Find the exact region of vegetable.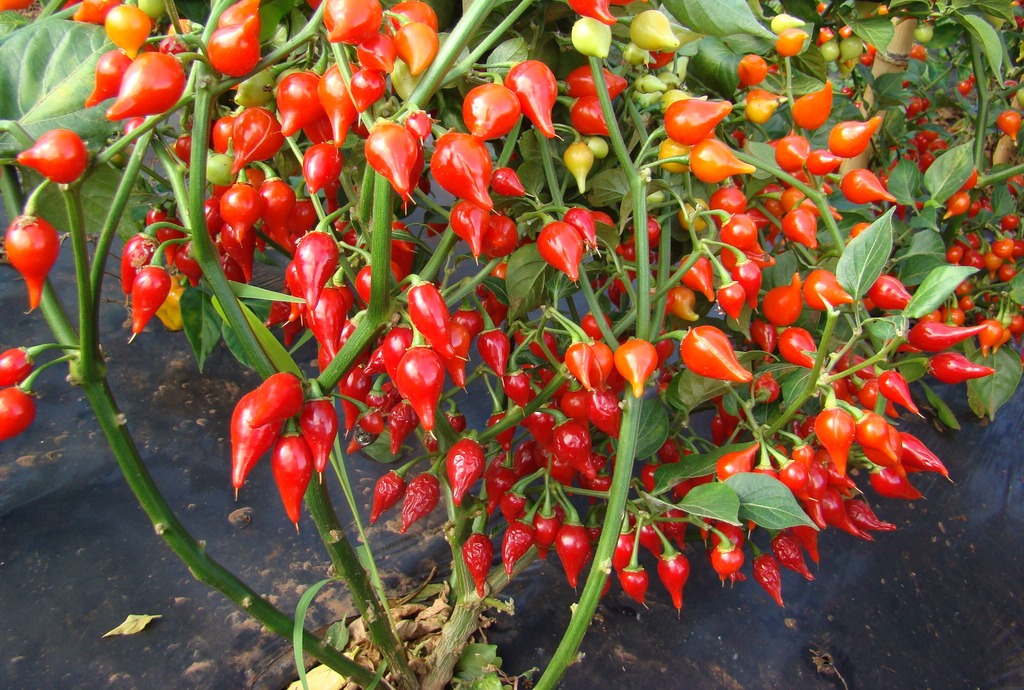
Exact region: region(106, 232, 175, 339).
